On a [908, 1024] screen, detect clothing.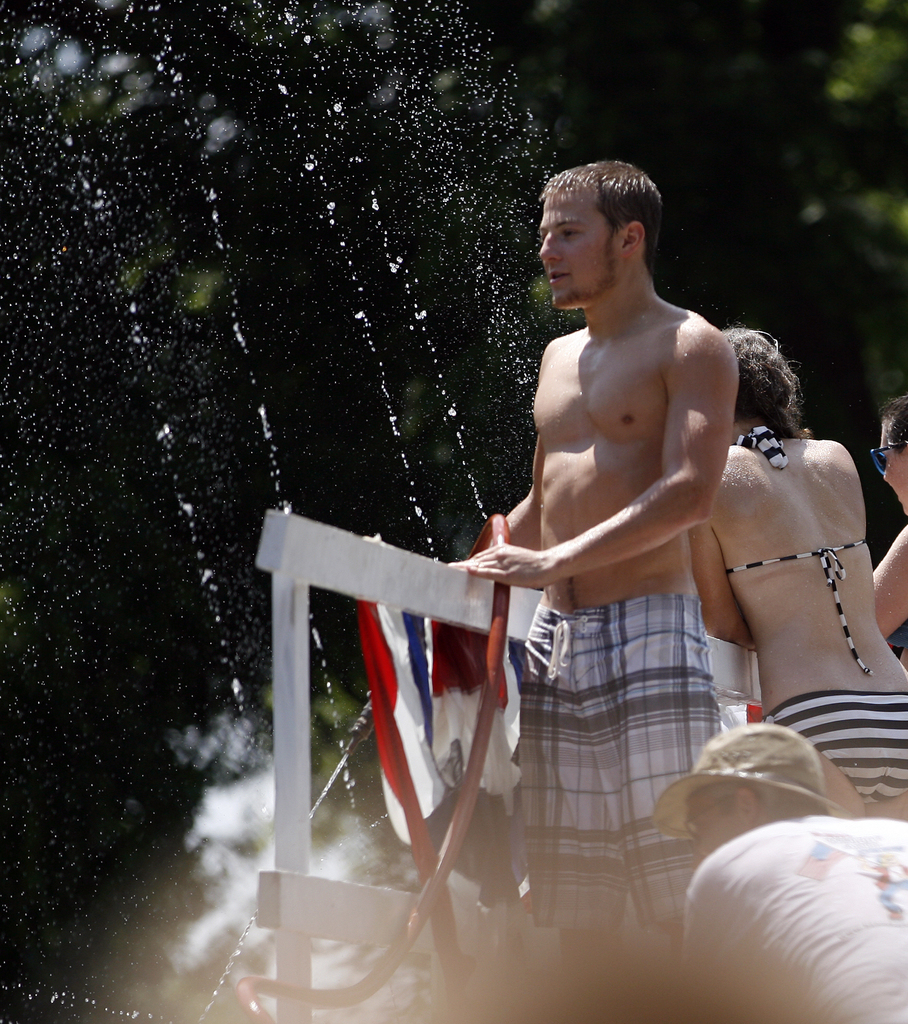
[x1=762, y1=694, x2=907, y2=803].
